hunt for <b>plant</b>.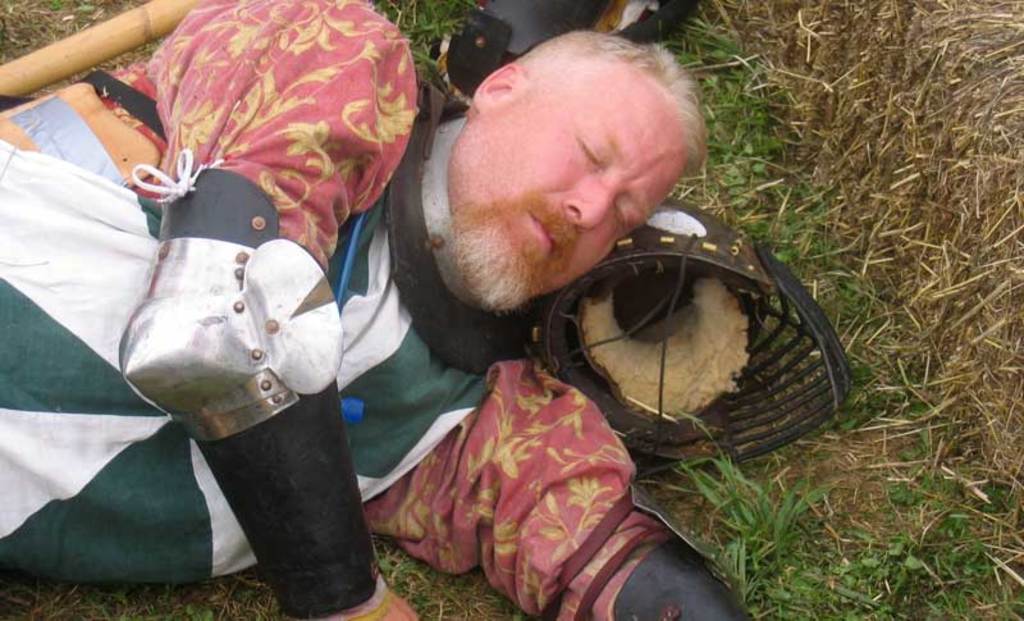
Hunted down at locate(338, 0, 467, 69).
